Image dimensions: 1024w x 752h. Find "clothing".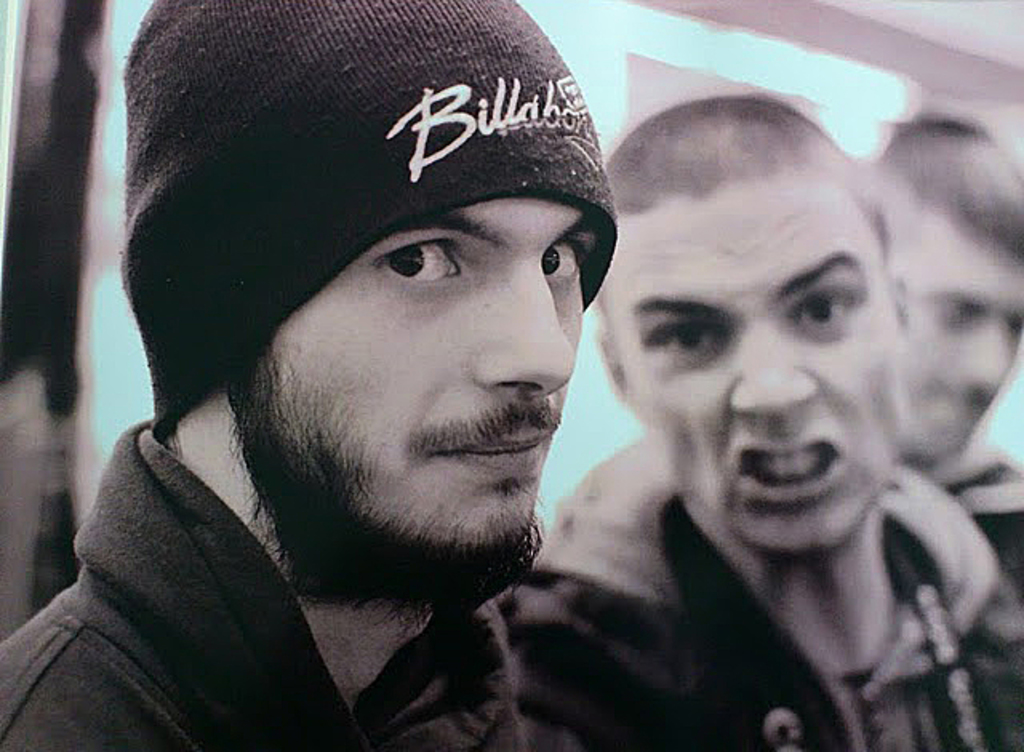
[0, 416, 536, 750].
